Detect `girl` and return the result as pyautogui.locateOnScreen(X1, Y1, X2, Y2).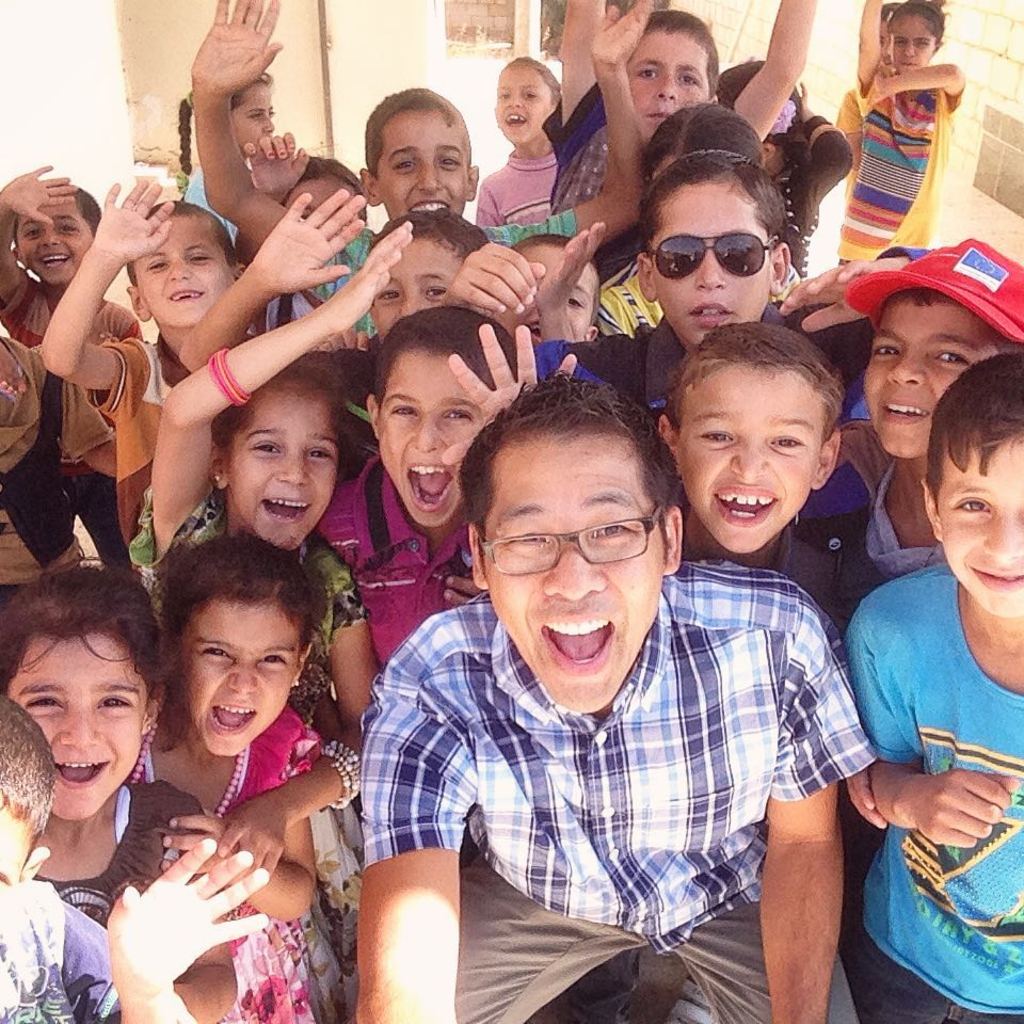
pyautogui.locateOnScreen(836, 0, 964, 269).
